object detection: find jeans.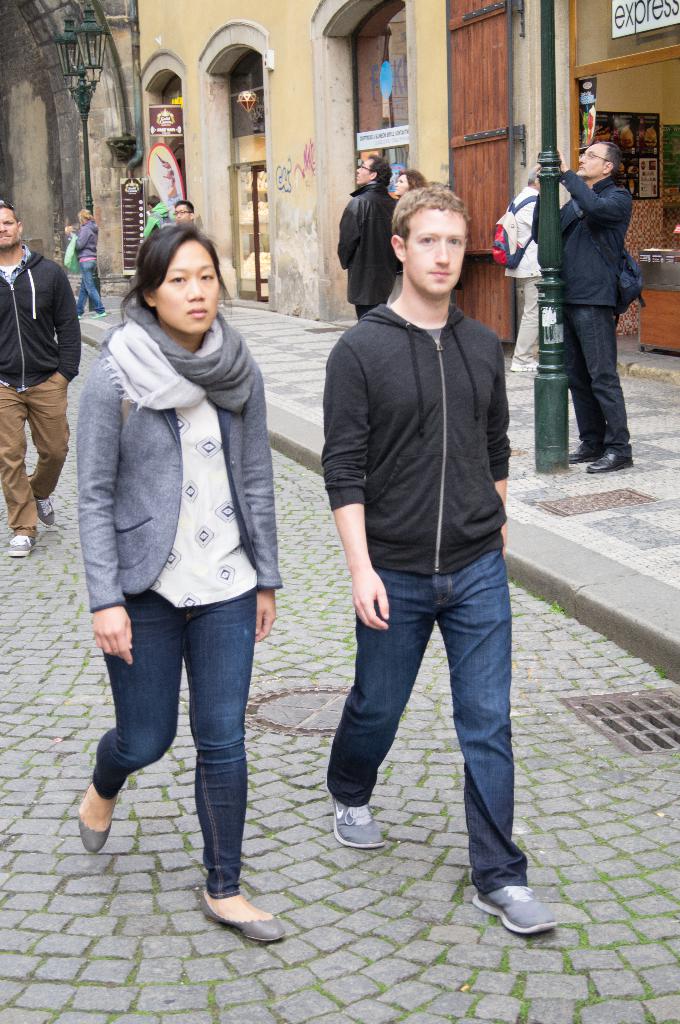
76 260 102 309.
